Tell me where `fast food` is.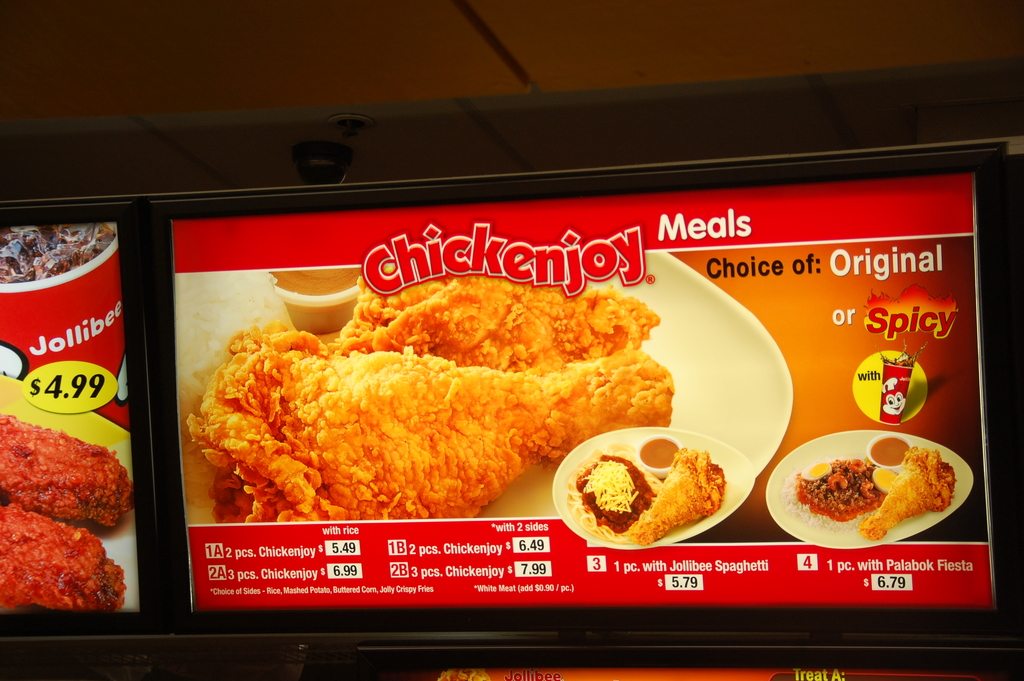
`fast food` is at Rect(184, 325, 673, 526).
